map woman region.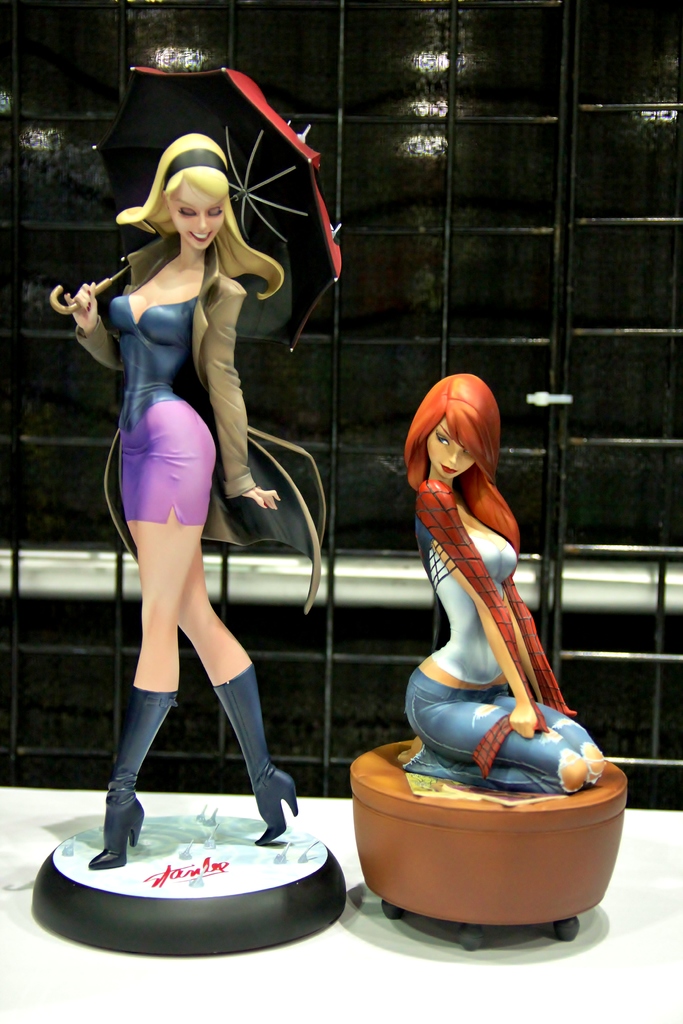
Mapped to [left=49, top=106, right=308, bottom=913].
